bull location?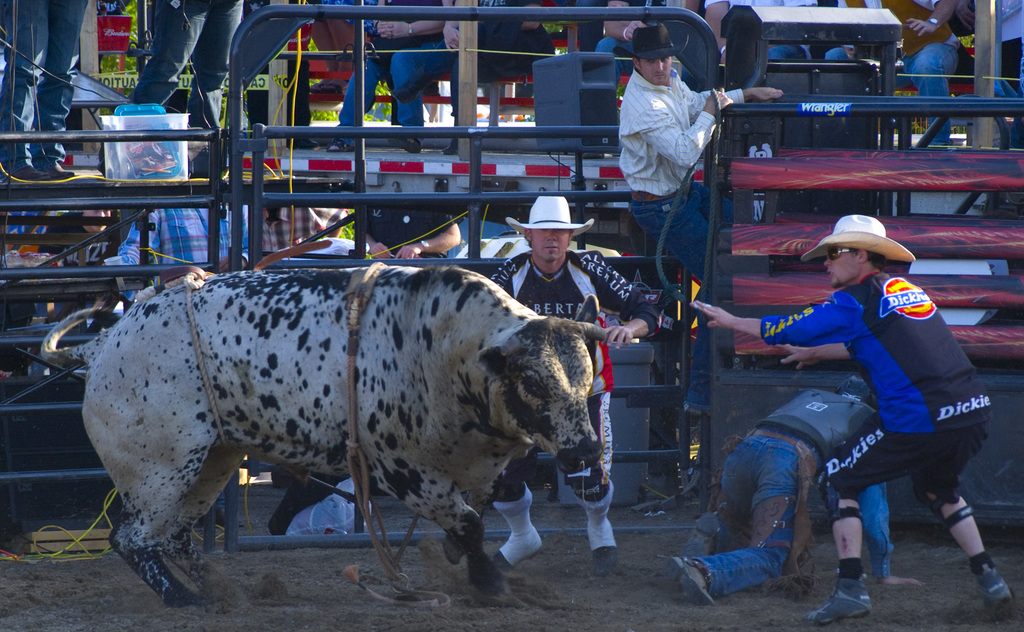
(40,263,621,613)
